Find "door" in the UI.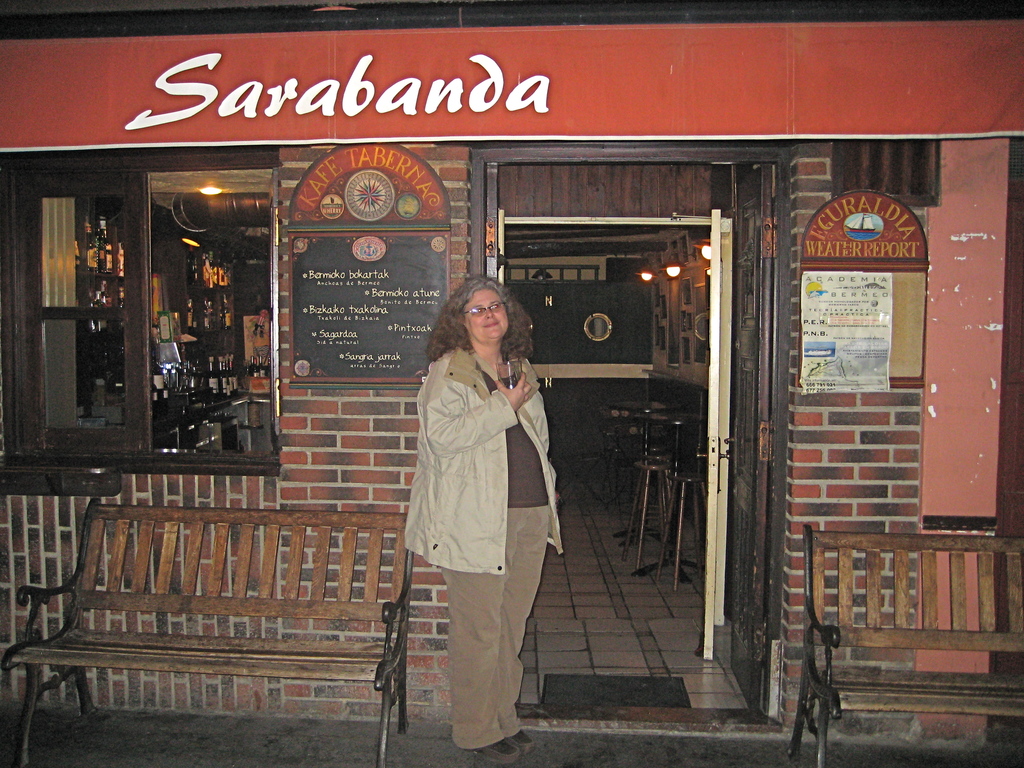
UI element at (left=515, top=140, right=780, bottom=642).
